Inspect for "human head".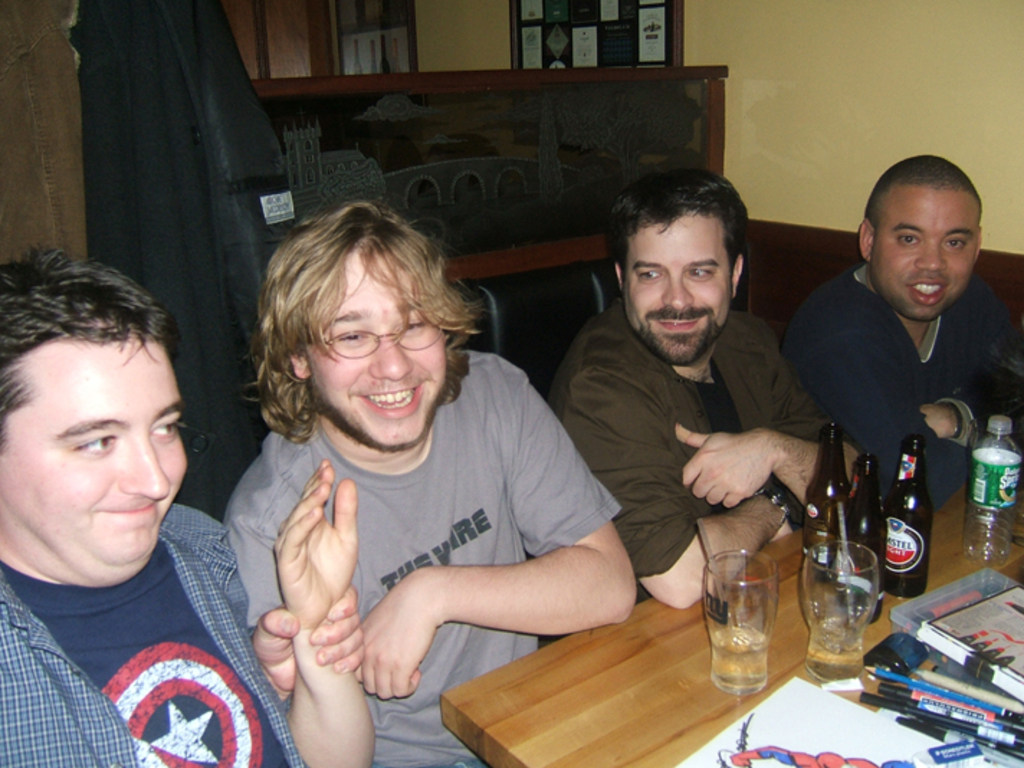
Inspection: Rect(276, 201, 459, 449).
